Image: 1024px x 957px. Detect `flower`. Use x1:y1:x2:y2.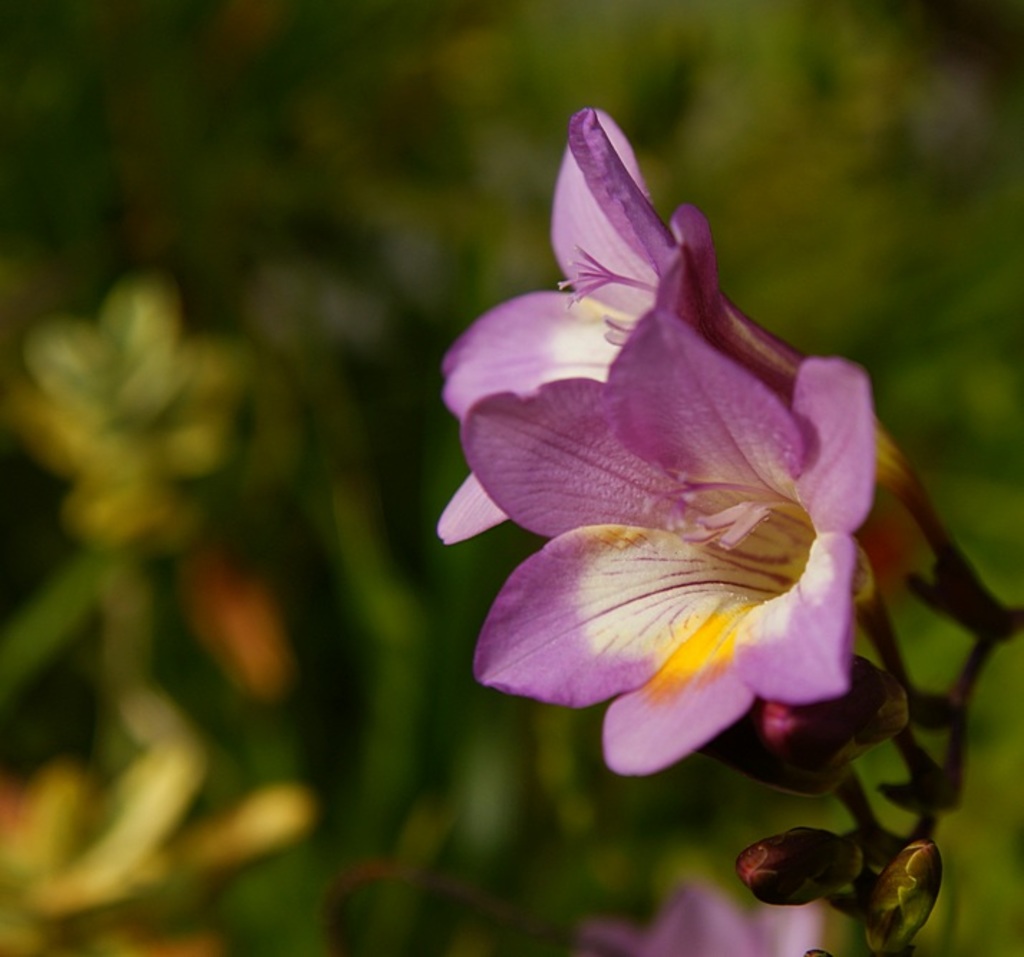
450:300:881:783.
